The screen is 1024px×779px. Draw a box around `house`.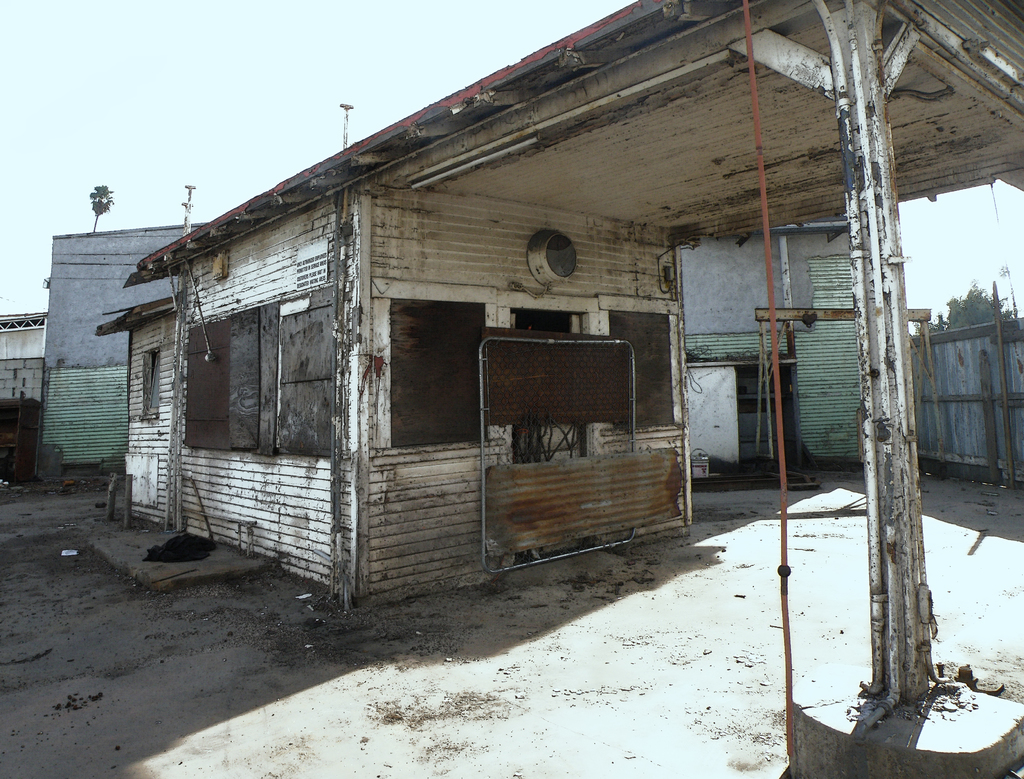
35/227/209/477.
